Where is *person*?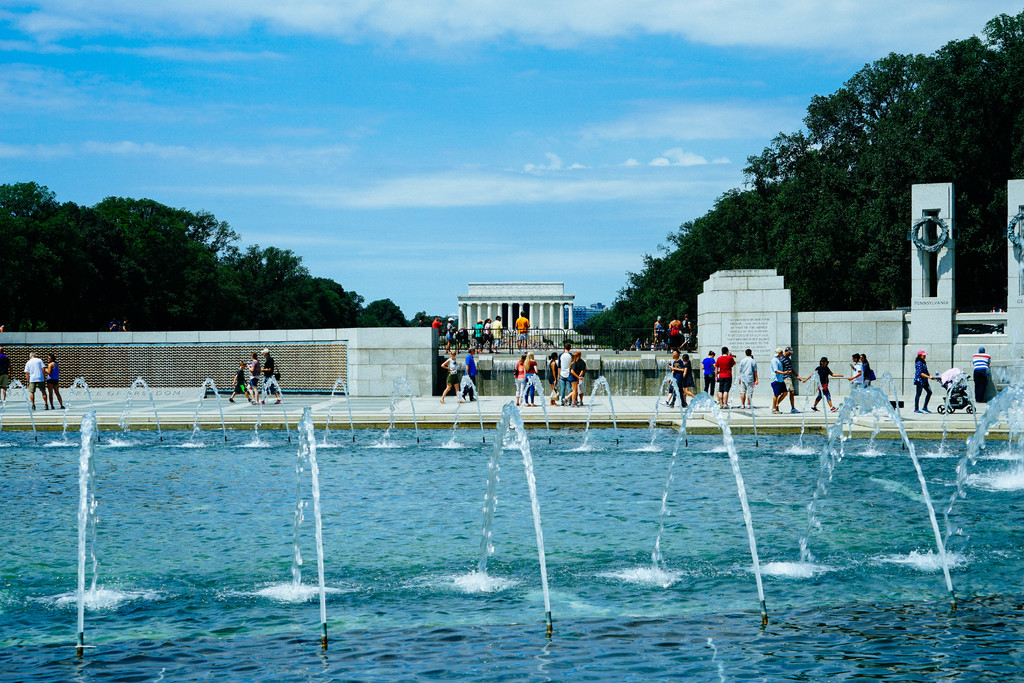
[left=682, top=354, right=695, bottom=407].
